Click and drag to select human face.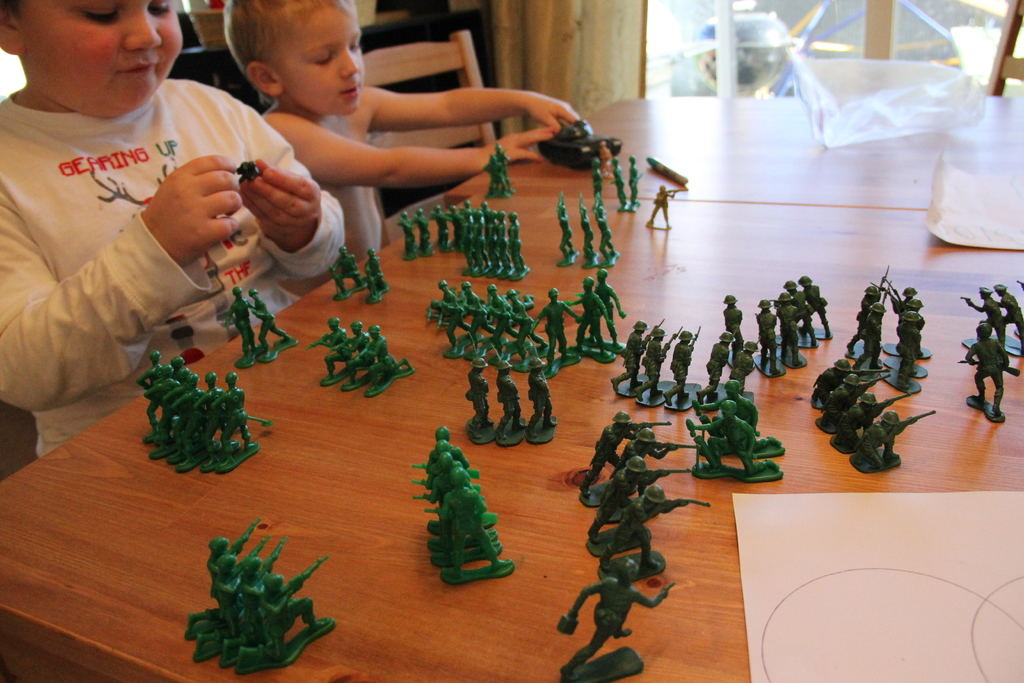
Selection: select_region(20, 0, 186, 121).
